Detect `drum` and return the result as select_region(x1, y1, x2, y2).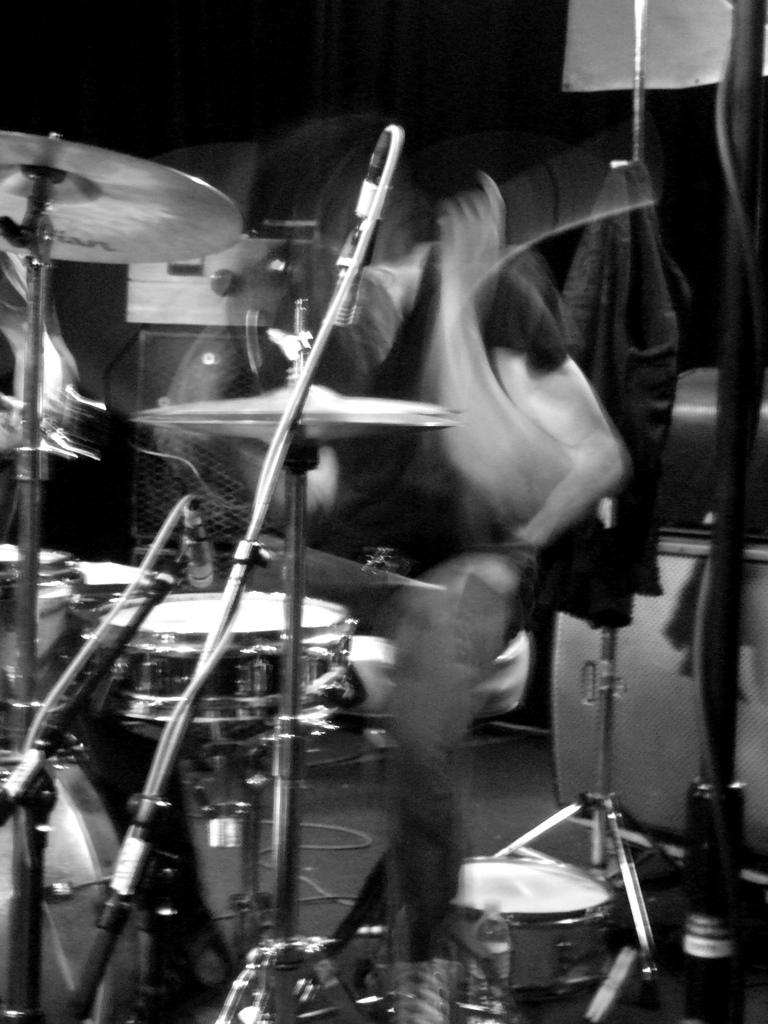
select_region(0, 543, 84, 725).
